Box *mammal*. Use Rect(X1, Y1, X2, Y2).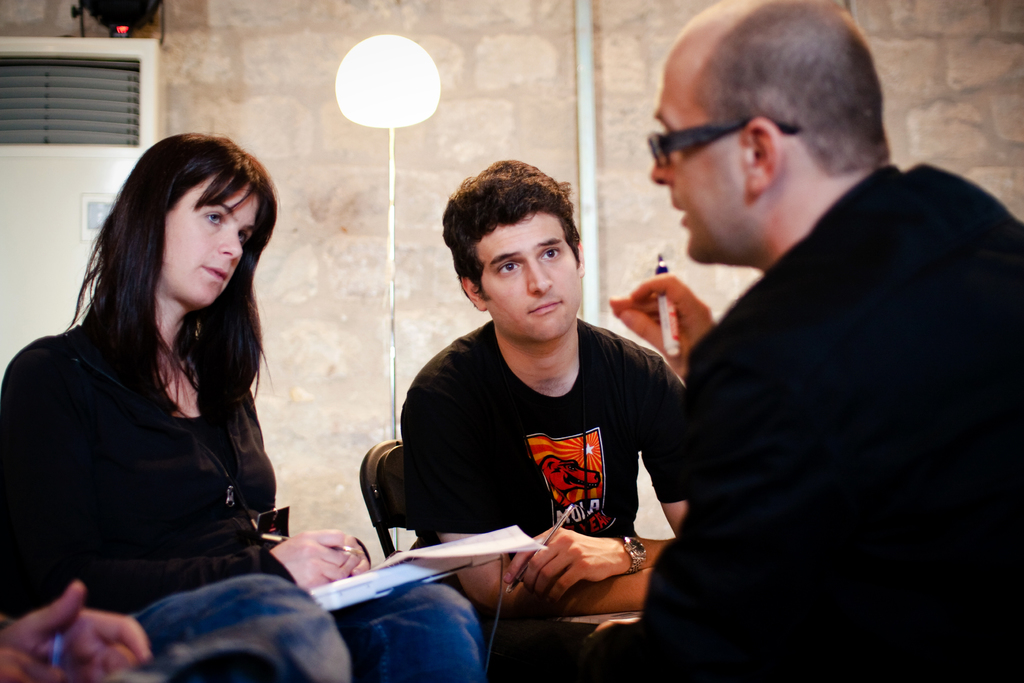
Rect(363, 193, 719, 592).
